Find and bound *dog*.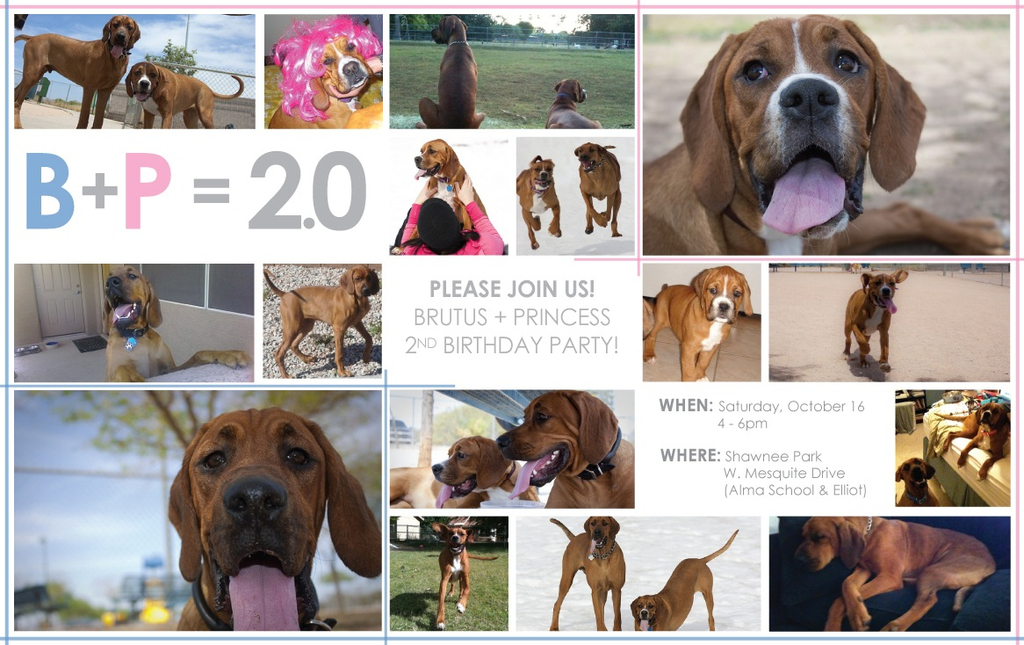
Bound: 631, 527, 737, 629.
